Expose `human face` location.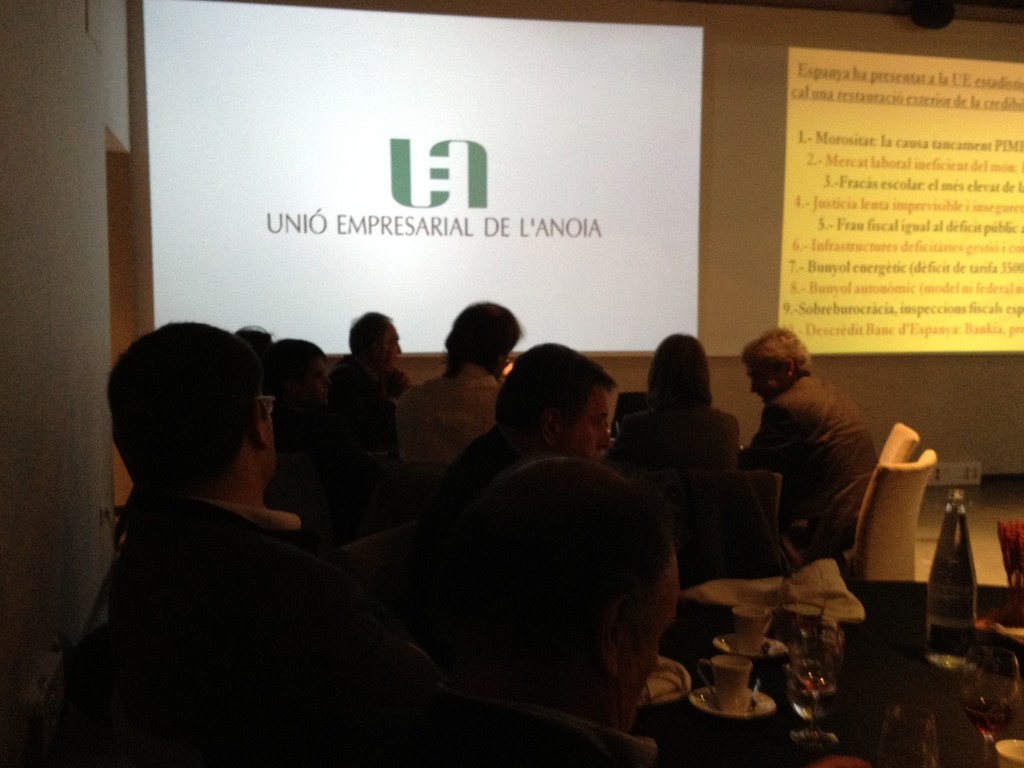
Exposed at rect(582, 383, 620, 467).
